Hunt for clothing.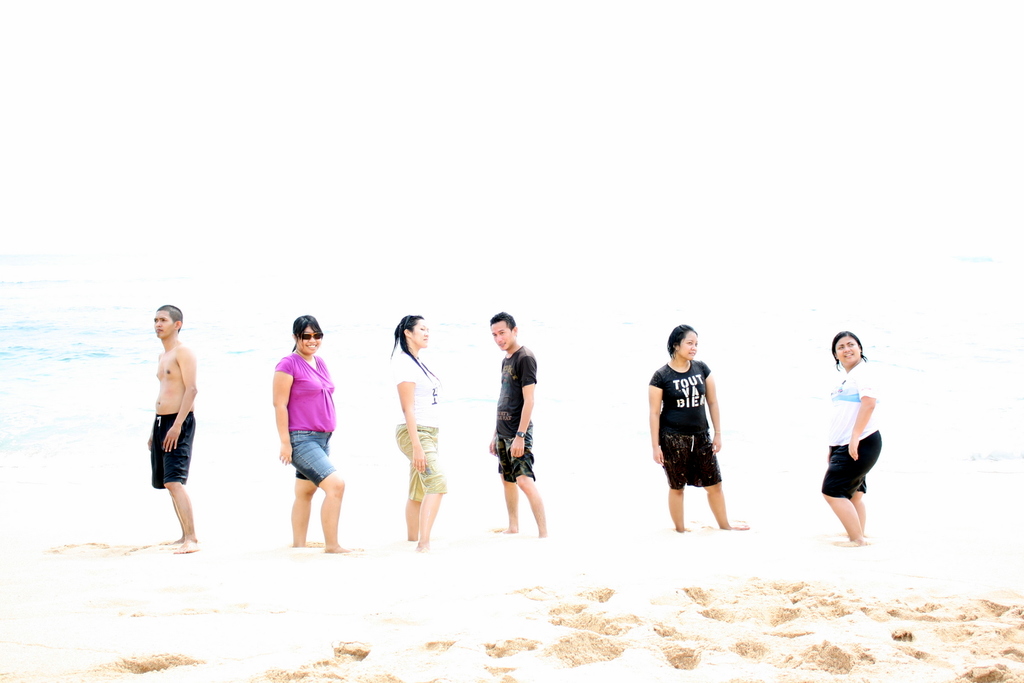
Hunted down at <bbox>655, 345, 735, 510</bbox>.
